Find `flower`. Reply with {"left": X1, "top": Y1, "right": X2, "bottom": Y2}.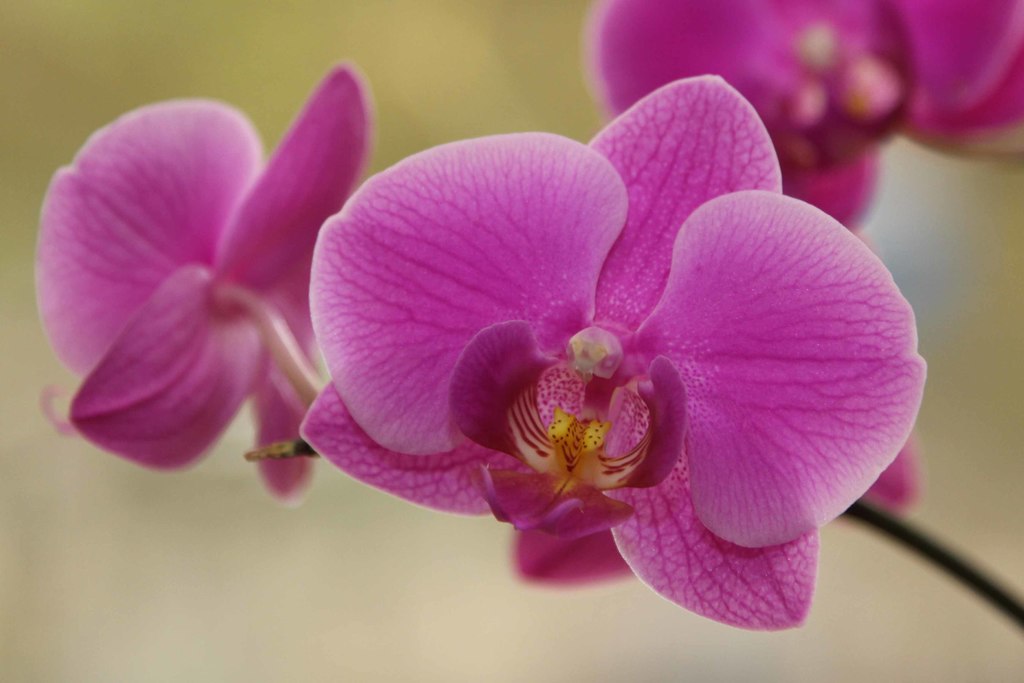
{"left": 592, "top": 0, "right": 1023, "bottom": 225}.
